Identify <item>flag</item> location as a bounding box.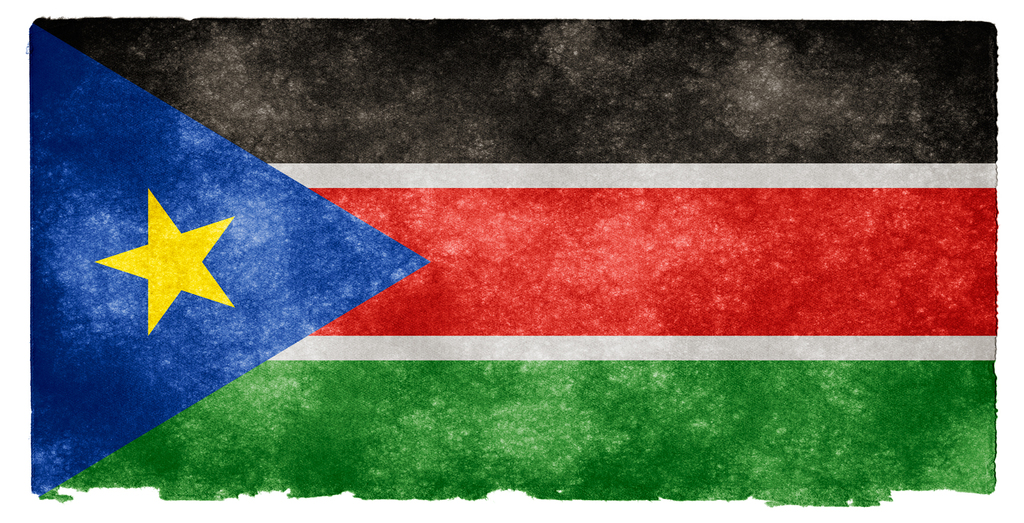
rect(31, 12, 993, 517).
